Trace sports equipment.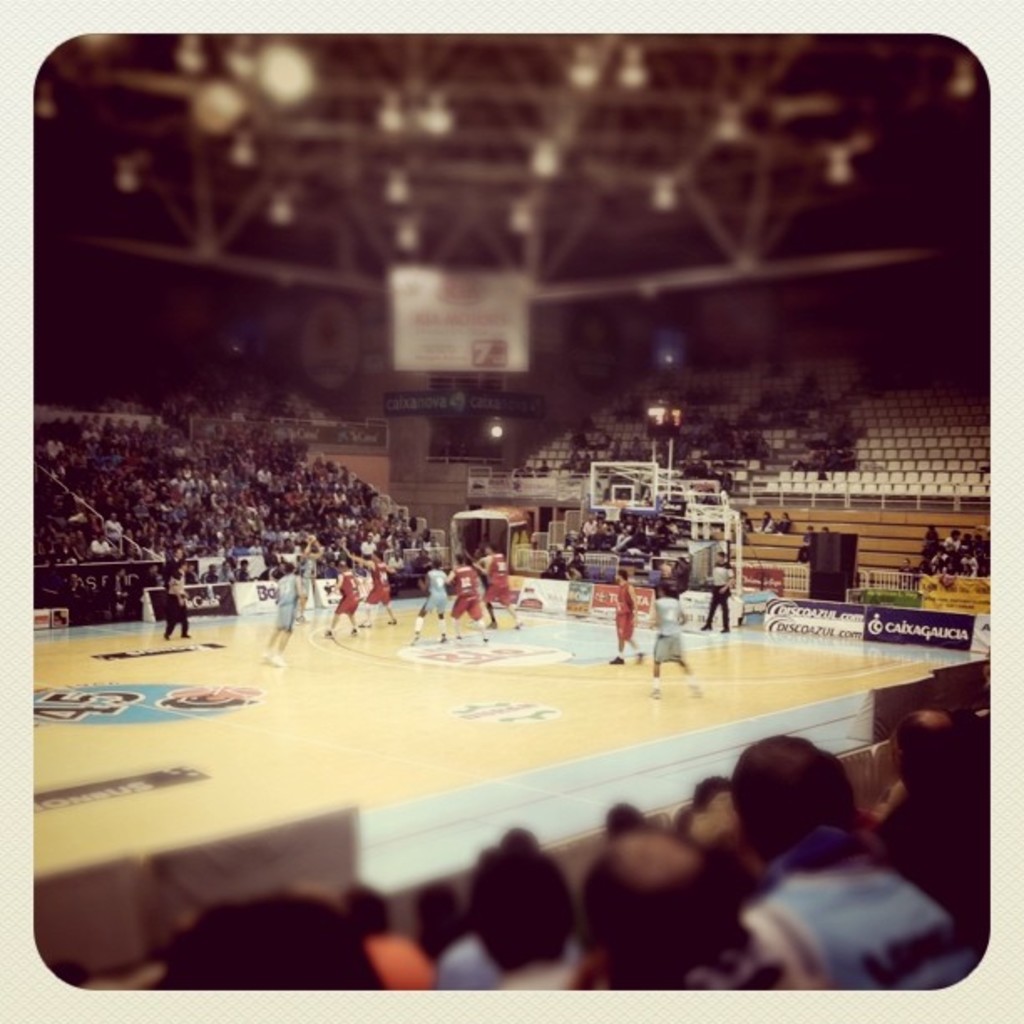
Traced to 602,504,619,519.
